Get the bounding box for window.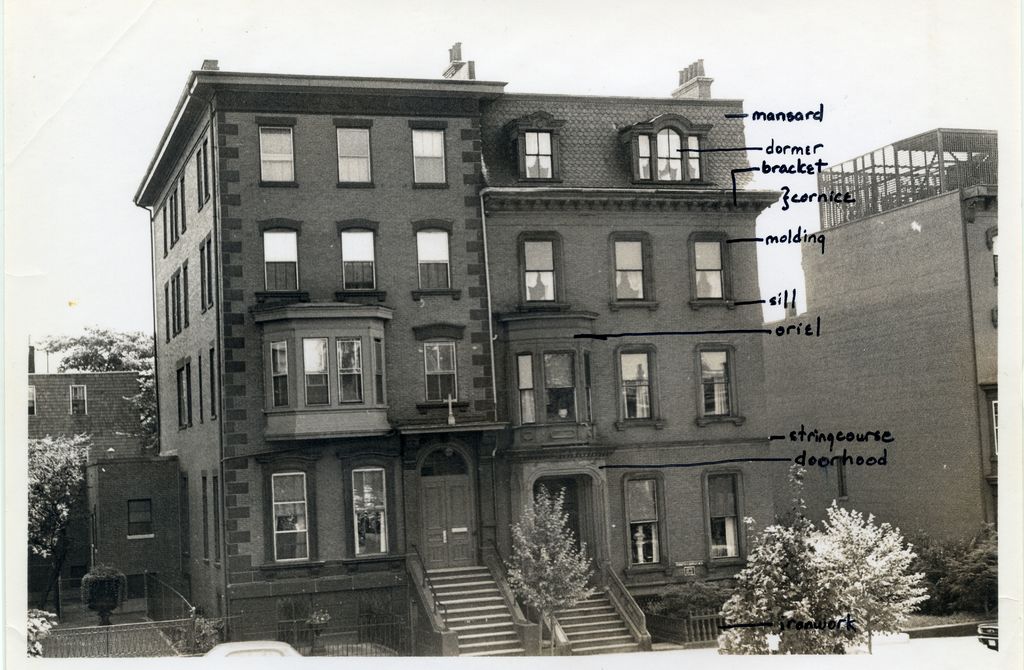
detection(582, 349, 594, 424).
